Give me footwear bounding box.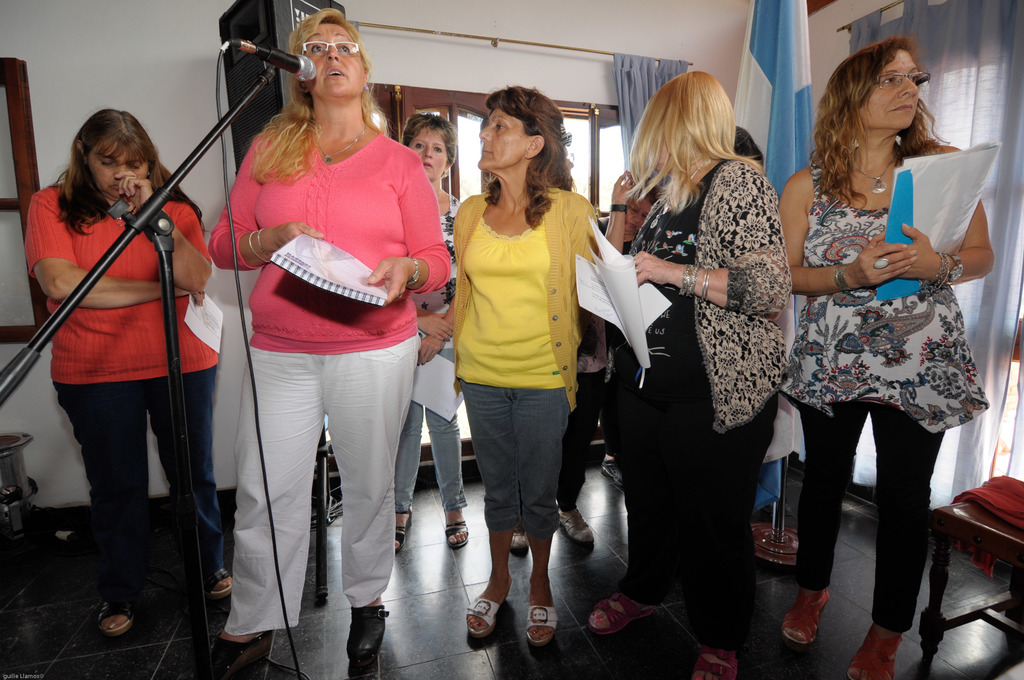
box=[442, 505, 470, 550].
